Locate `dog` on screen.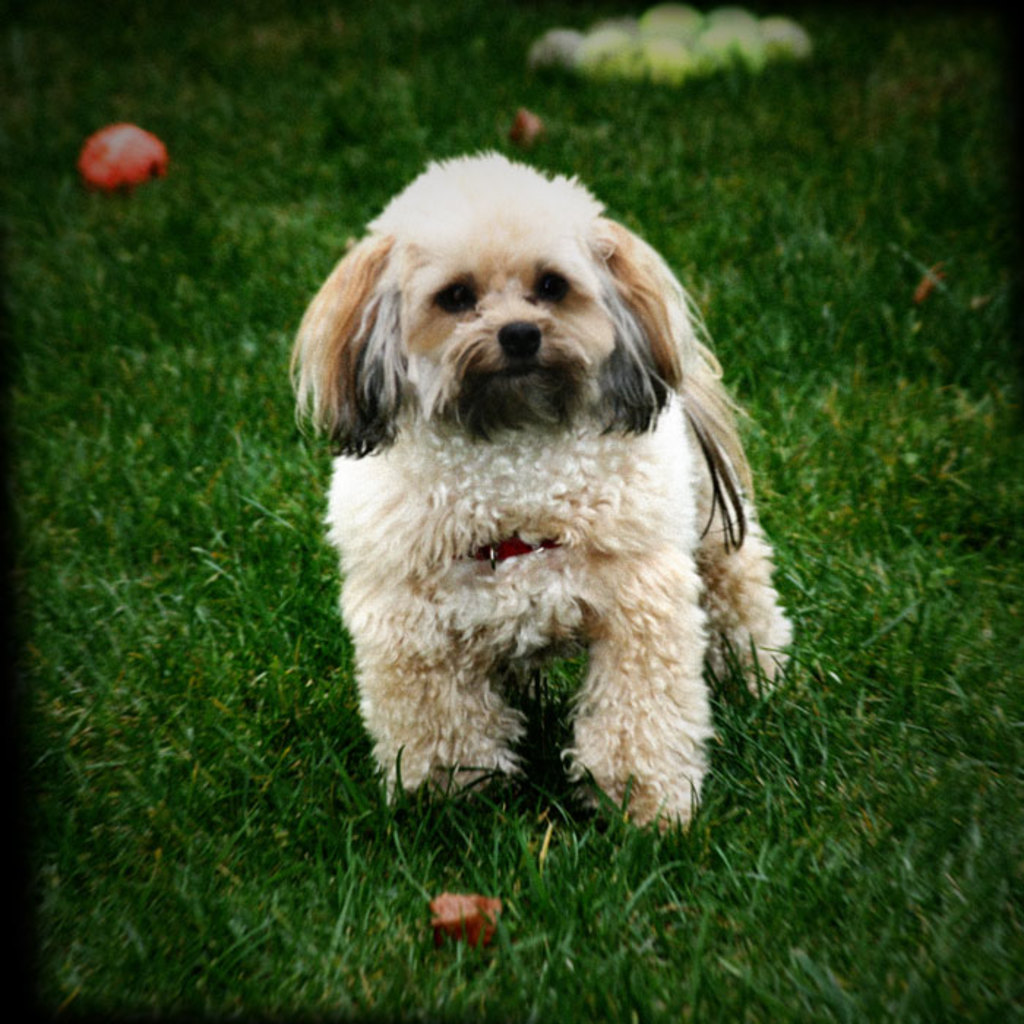
On screen at bbox(274, 148, 796, 837).
